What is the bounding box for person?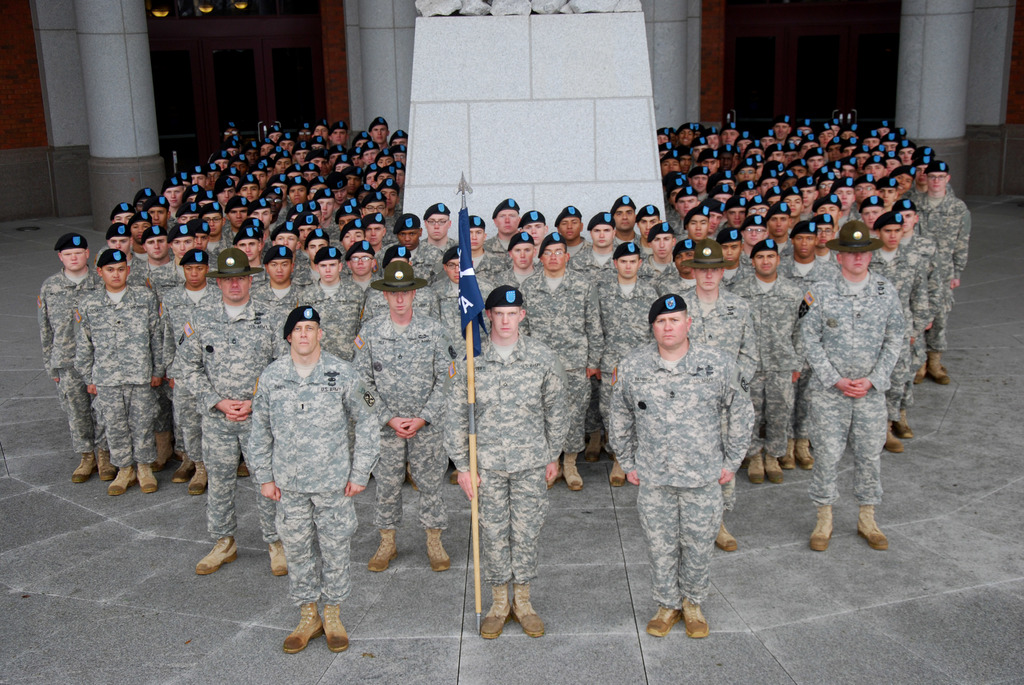
select_region(607, 195, 642, 244).
